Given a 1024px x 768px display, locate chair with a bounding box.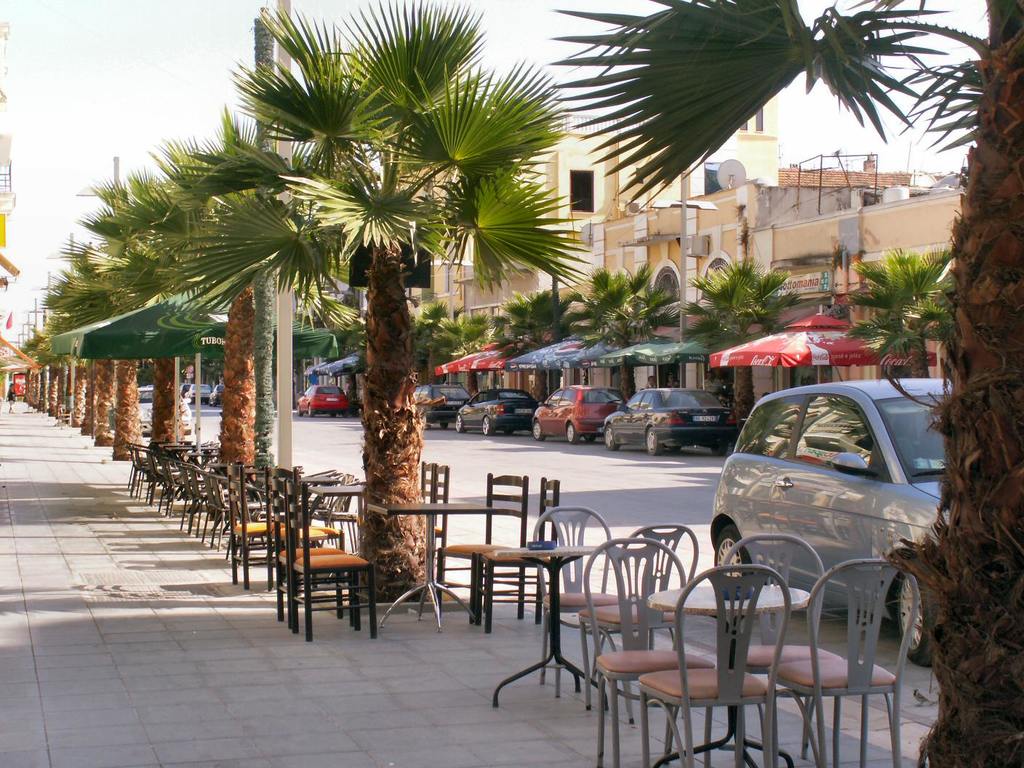
Located: [x1=527, y1=502, x2=630, y2=701].
